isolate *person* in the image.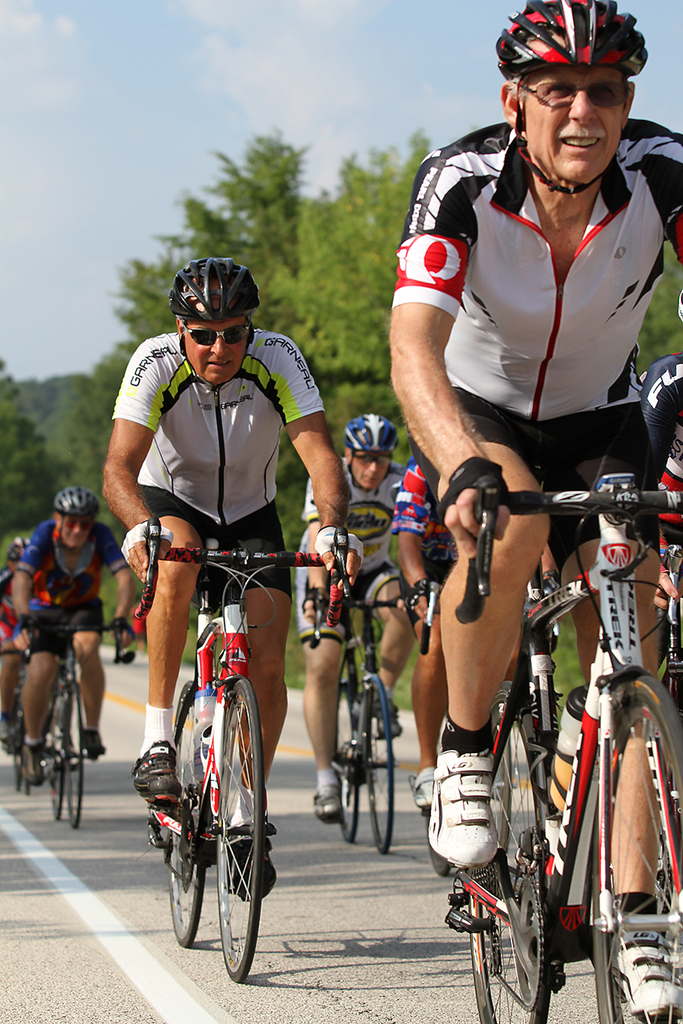
Isolated region: pyautogui.locateOnScreen(386, 0, 682, 1023).
